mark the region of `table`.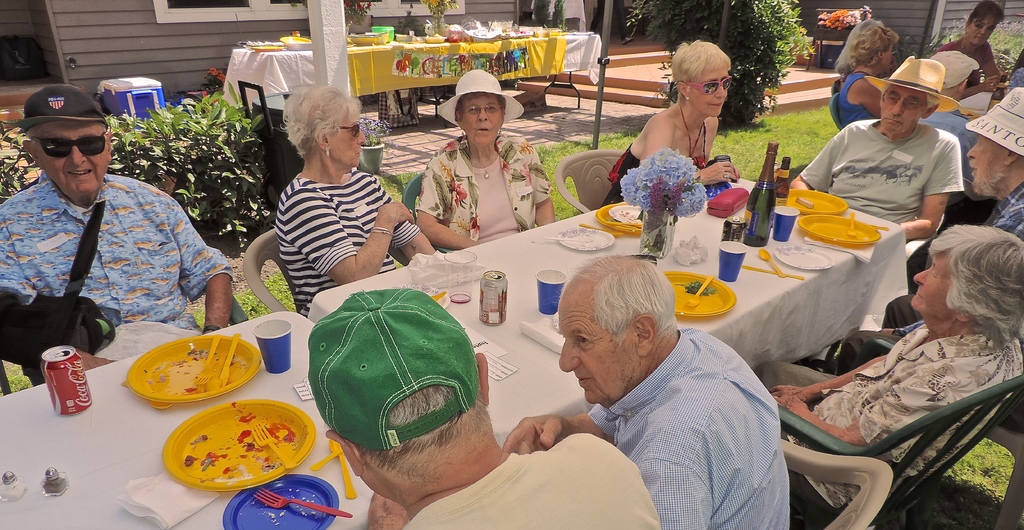
Region: BBox(221, 28, 591, 137).
